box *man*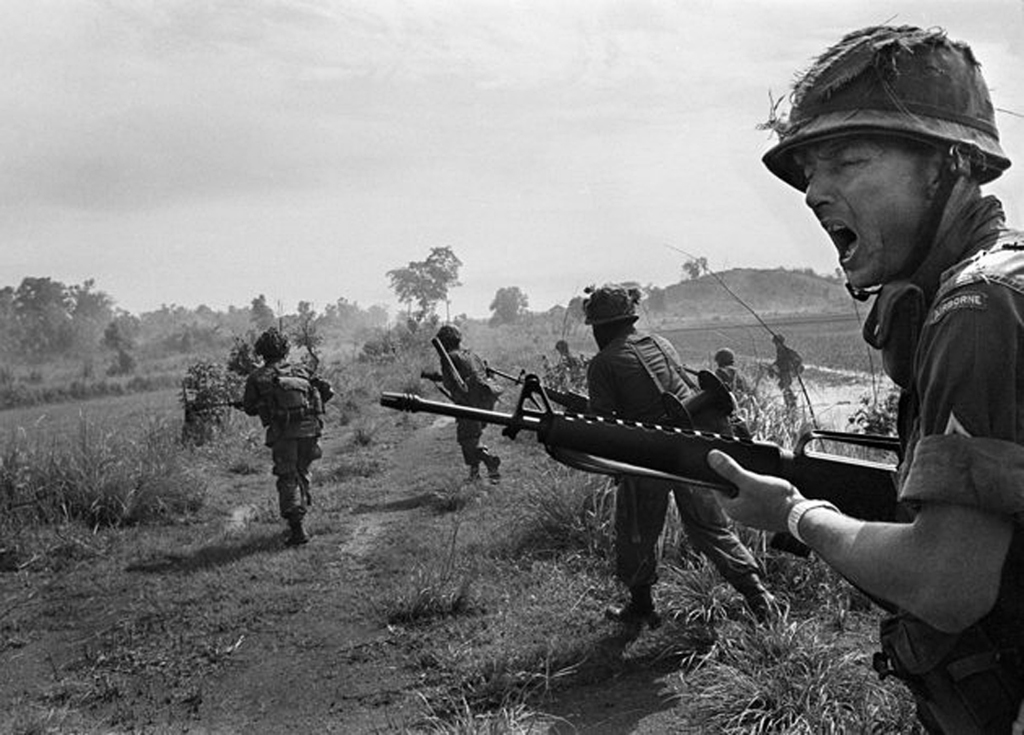
(703,140,1023,734)
